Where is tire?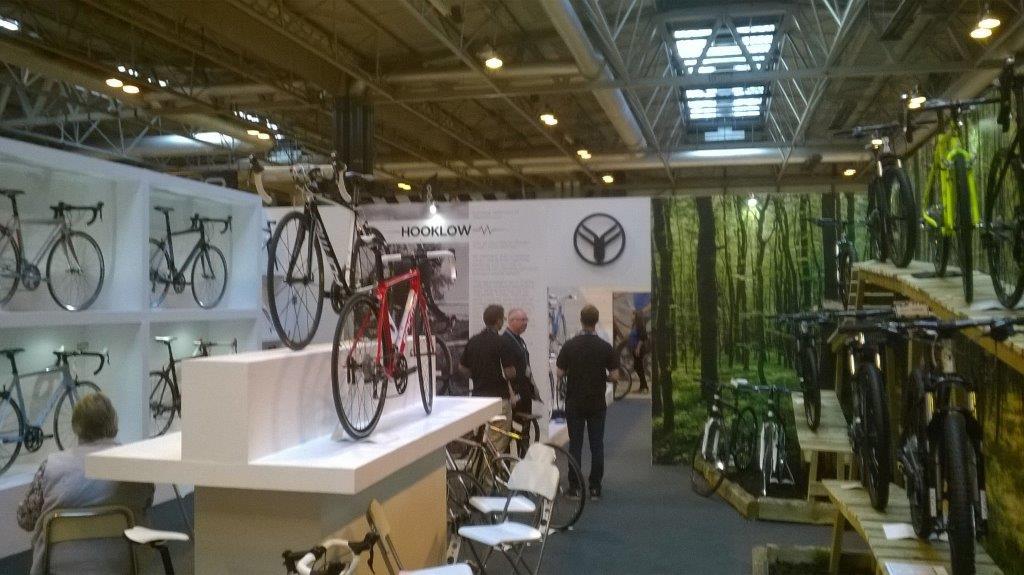
(922, 148, 955, 272).
